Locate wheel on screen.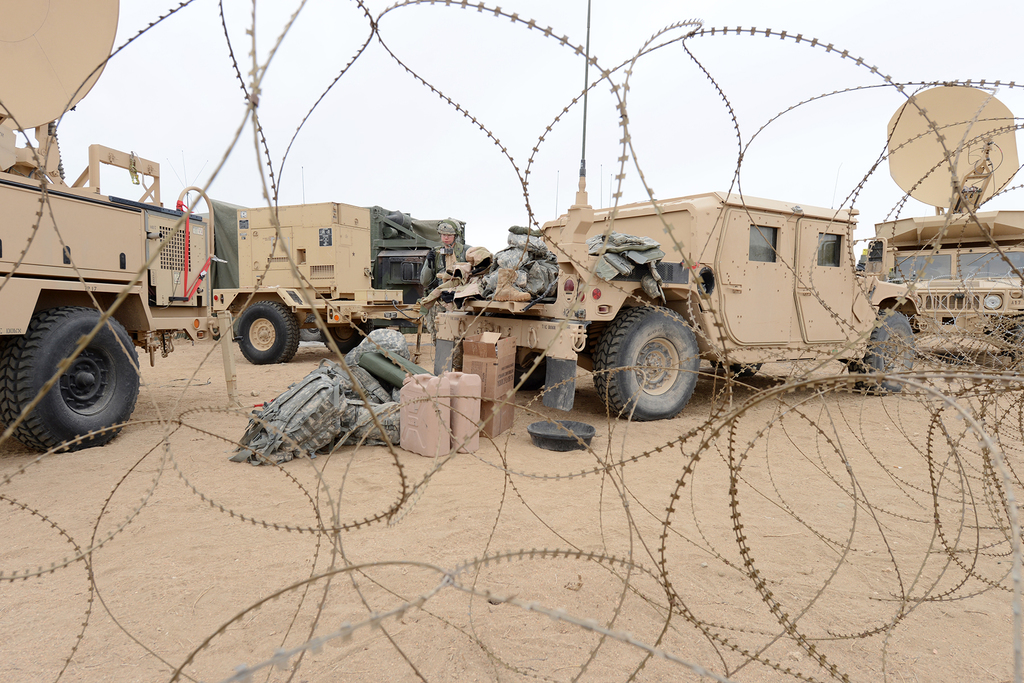
On screen at box=[316, 318, 372, 352].
